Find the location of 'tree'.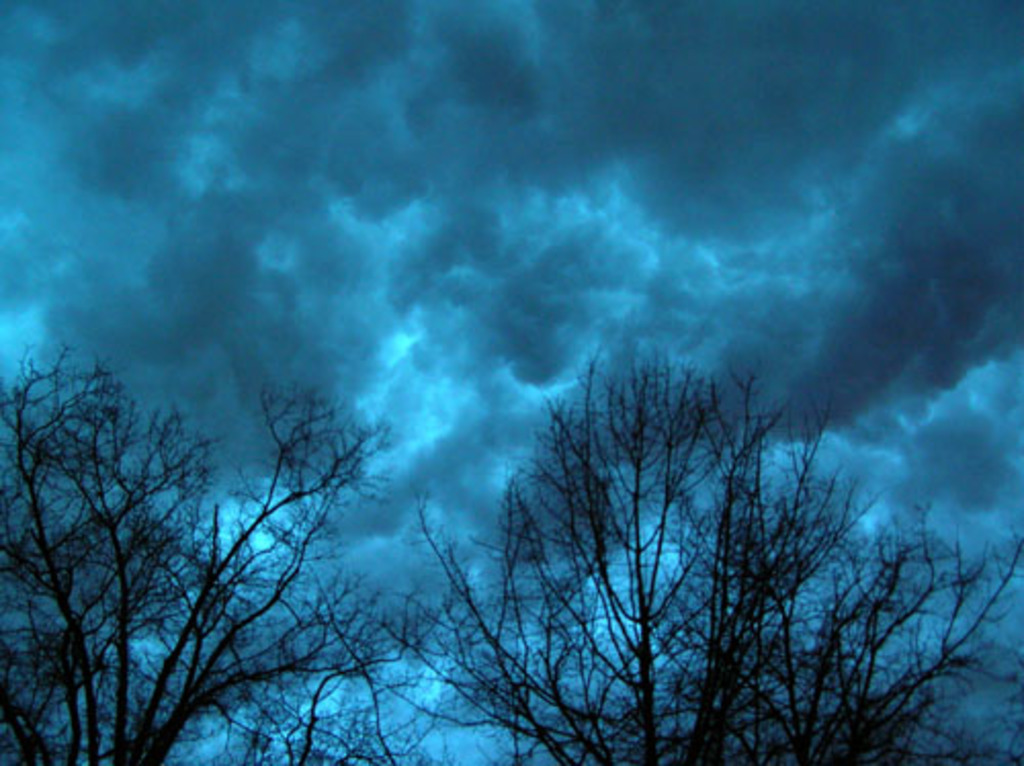
Location: bbox(387, 342, 1022, 764).
